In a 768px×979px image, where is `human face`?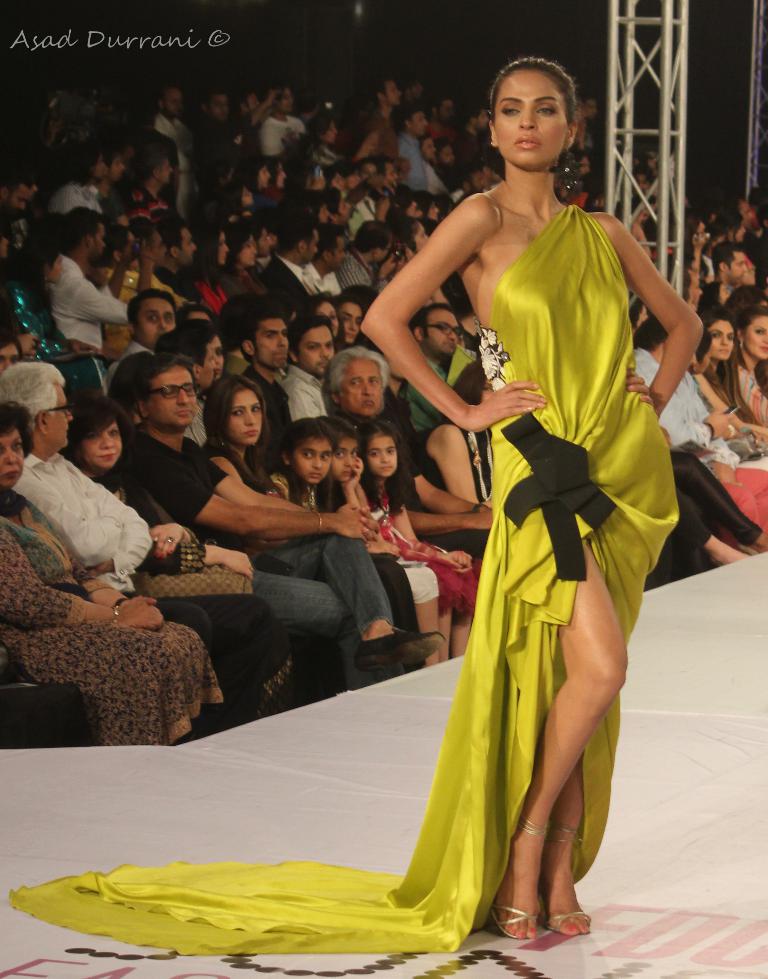
box=[45, 389, 73, 452].
